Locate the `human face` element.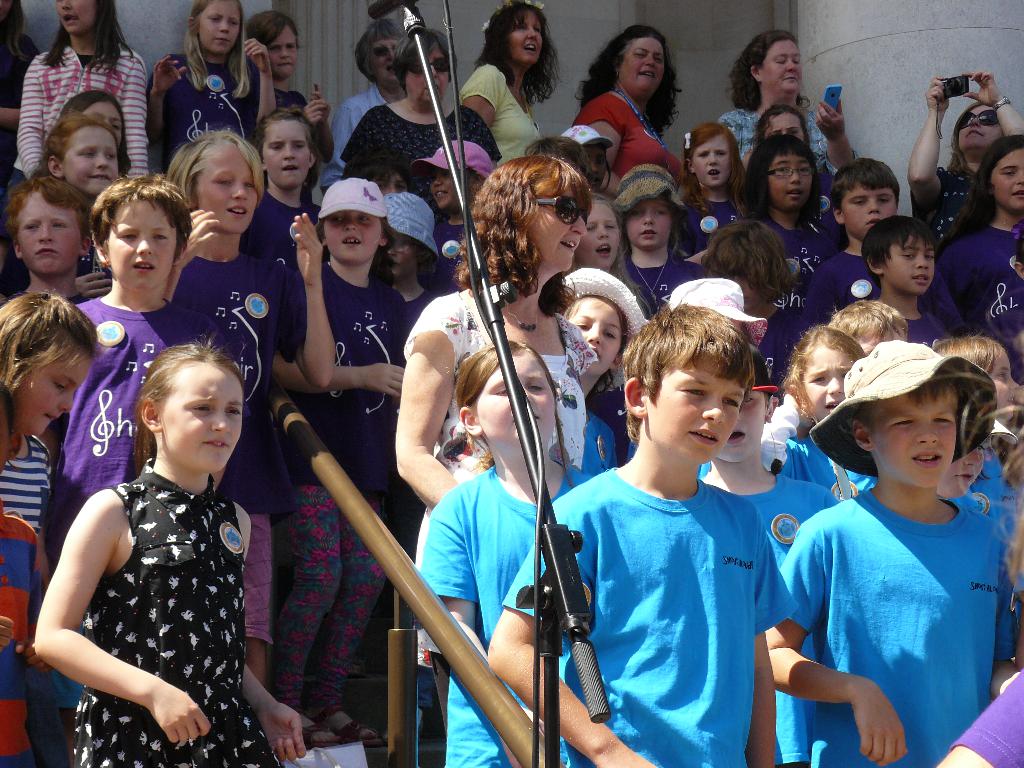
Element bbox: box(15, 198, 80, 273).
